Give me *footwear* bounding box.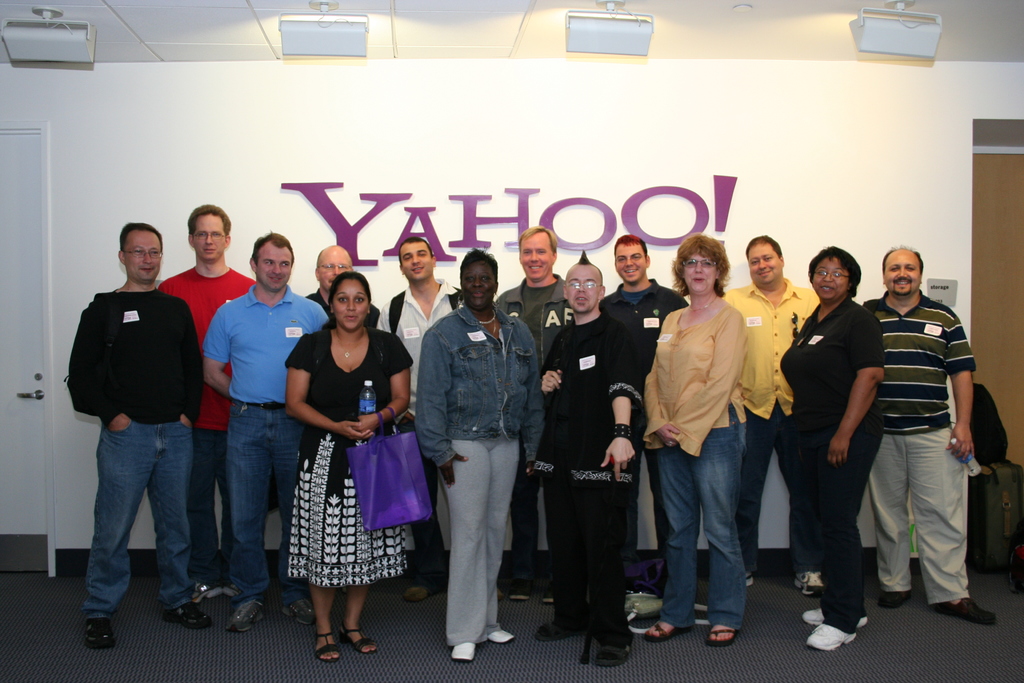
<box>401,583,438,602</box>.
